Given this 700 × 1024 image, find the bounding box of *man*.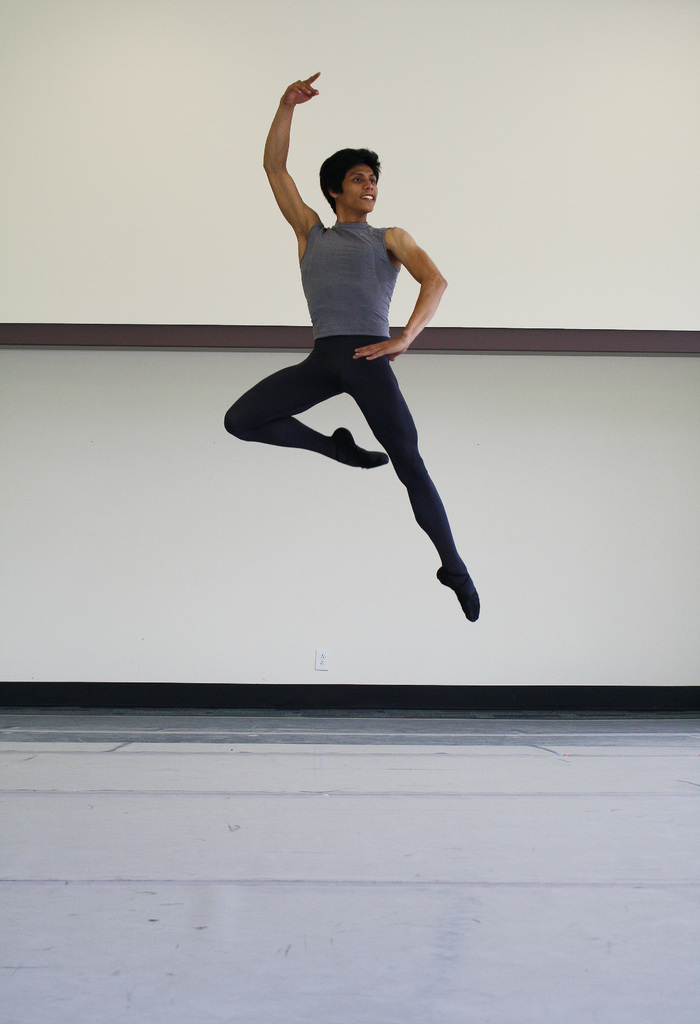
crop(229, 77, 471, 645).
